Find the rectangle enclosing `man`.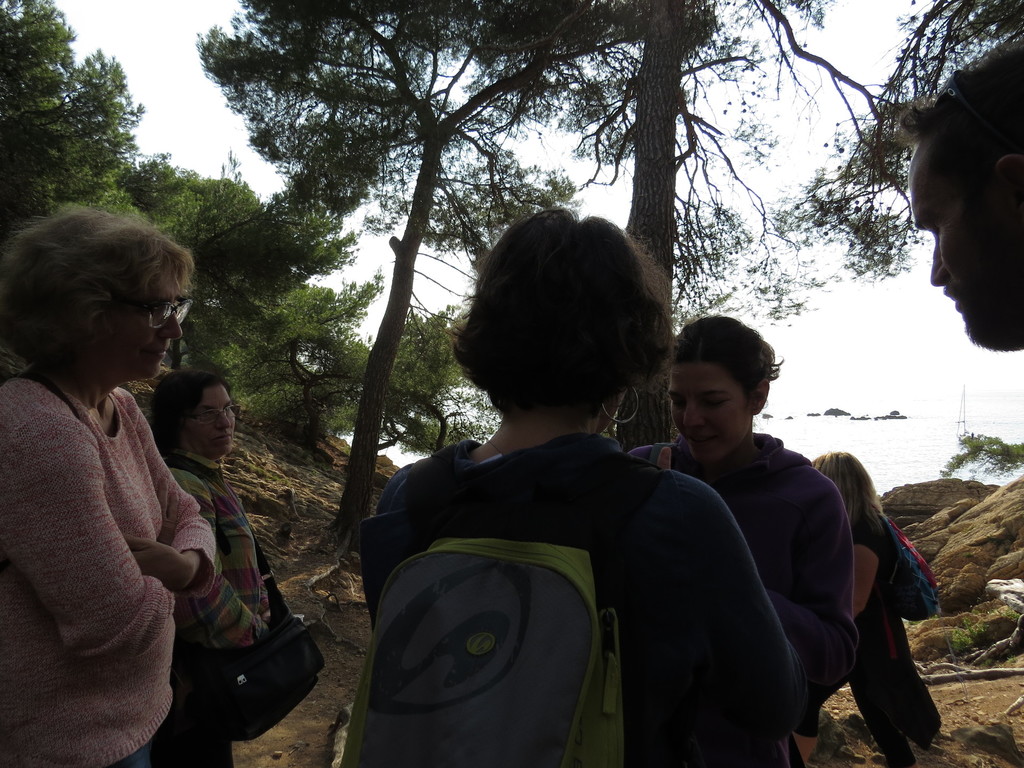
{"x1": 897, "y1": 44, "x2": 1023, "y2": 352}.
